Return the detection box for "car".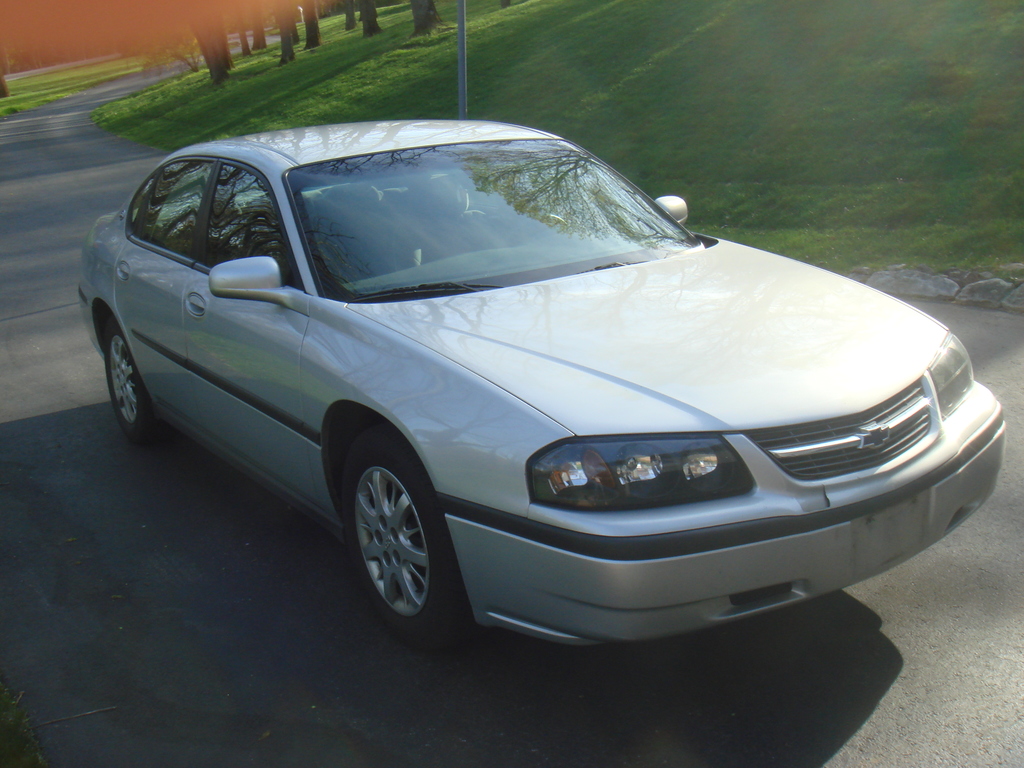
(76,113,1010,641).
